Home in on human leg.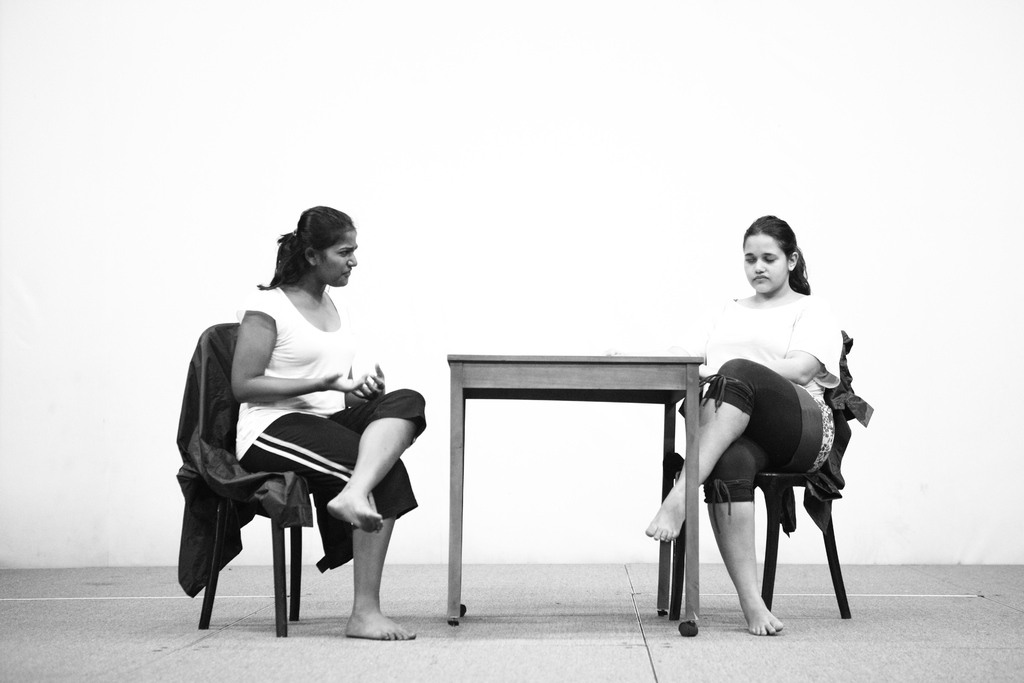
Homed in at <bbox>643, 362, 833, 541</bbox>.
